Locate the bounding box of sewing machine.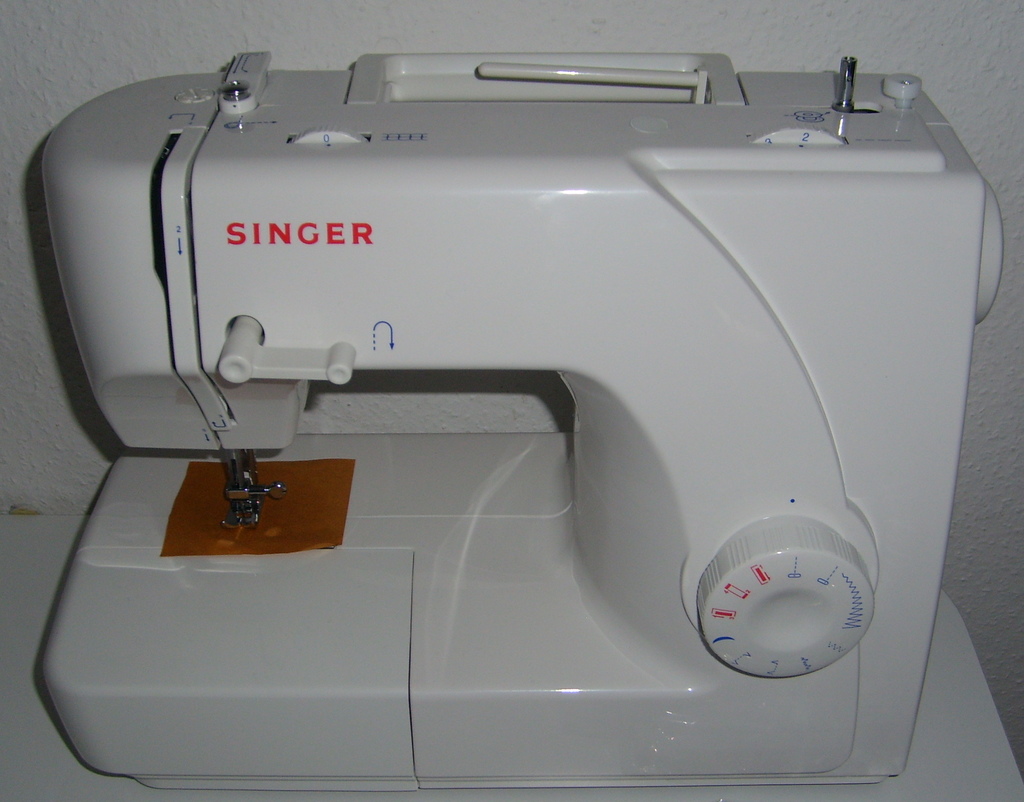
Bounding box: BBox(34, 41, 1023, 801).
